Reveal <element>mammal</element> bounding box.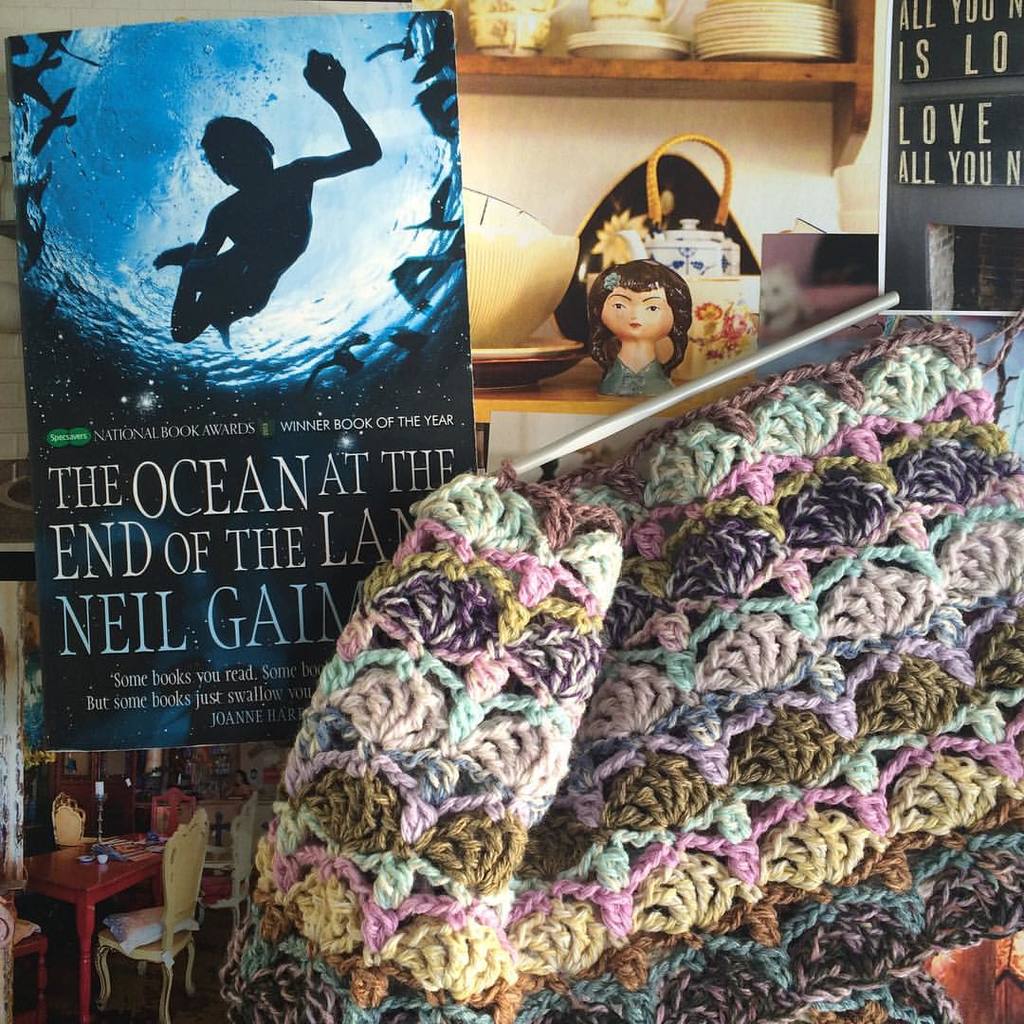
Revealed: [151,48,383,346].
